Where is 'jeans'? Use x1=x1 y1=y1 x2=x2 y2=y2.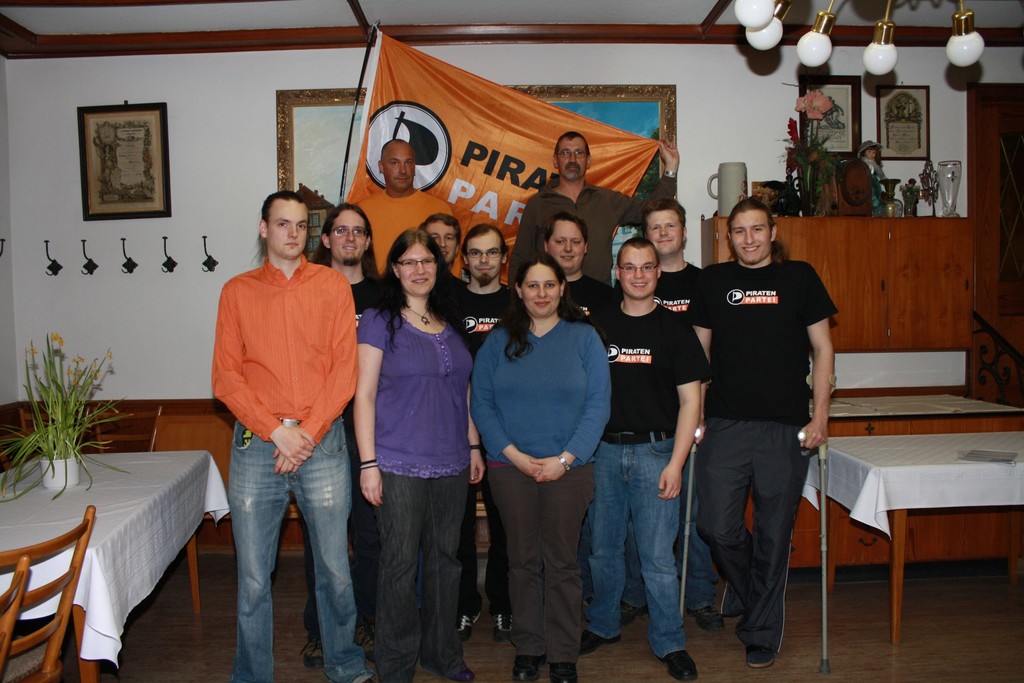
x1=216 y1=426 x2=361 y2=669.
